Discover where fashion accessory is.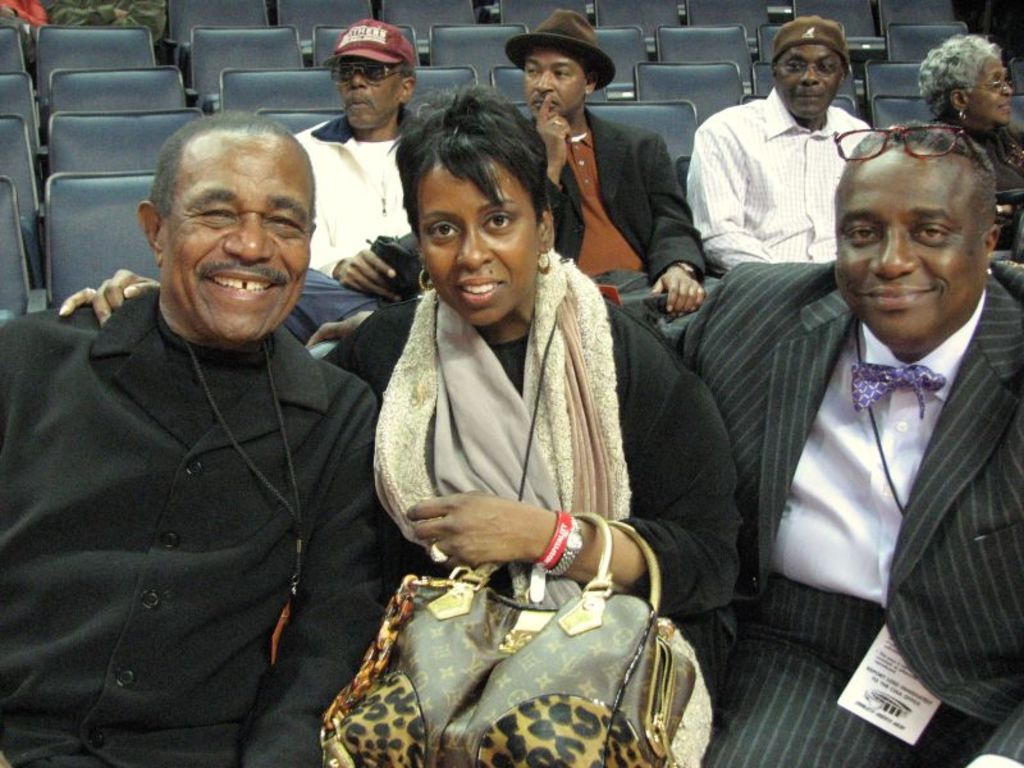
Discovered at <bbox>500, 9, 617, 92</bbox>.
